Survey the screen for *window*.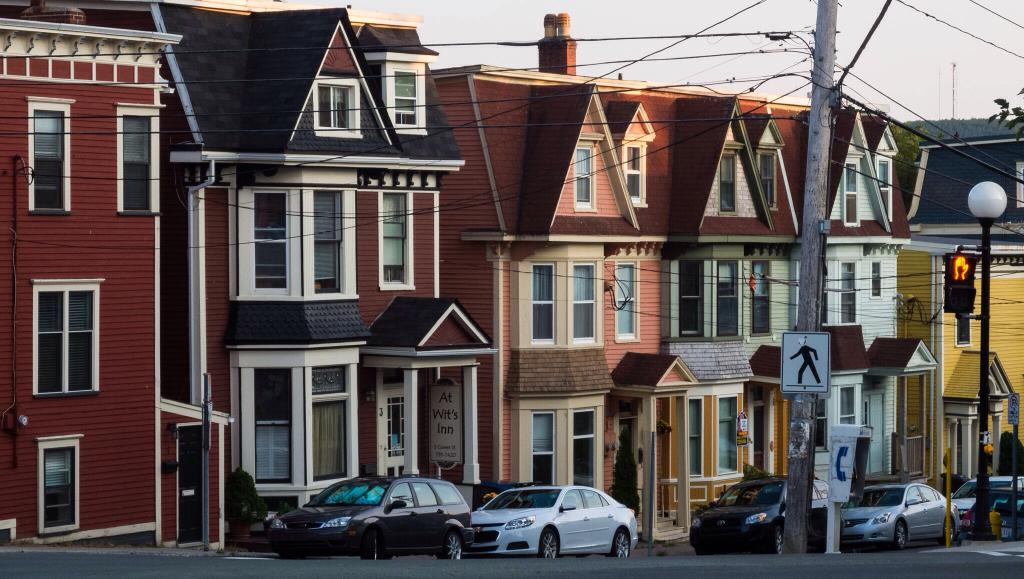
Survey found: box(841, 155, 860, 227).
